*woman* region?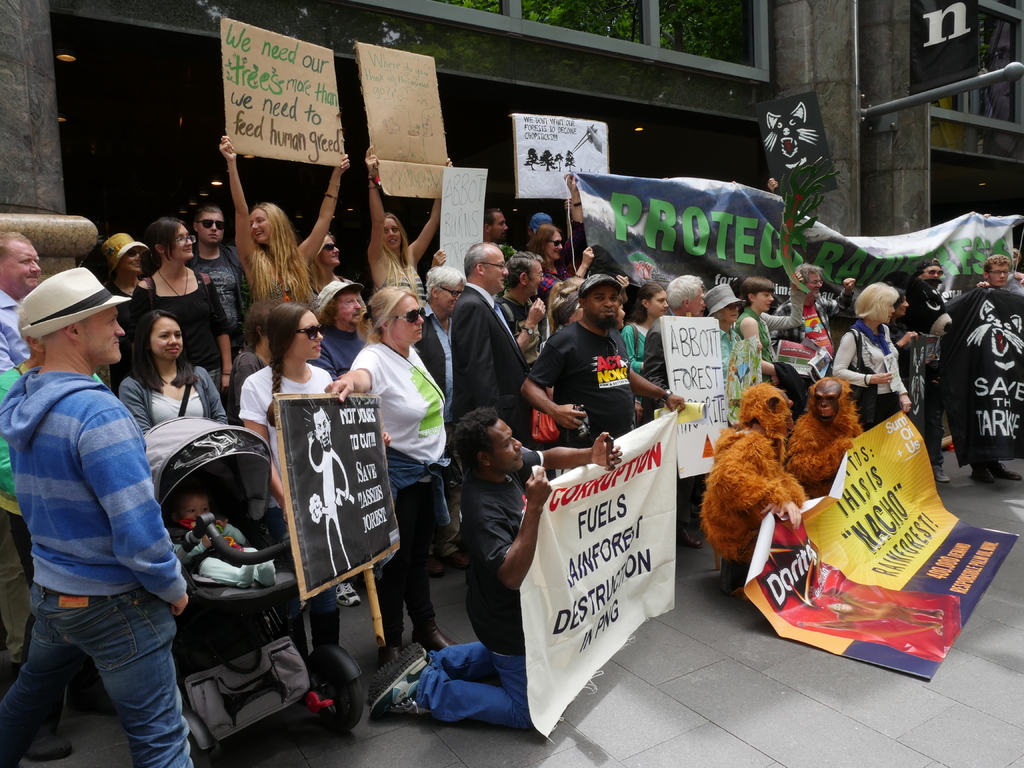
[215, 131, 350, 308]
